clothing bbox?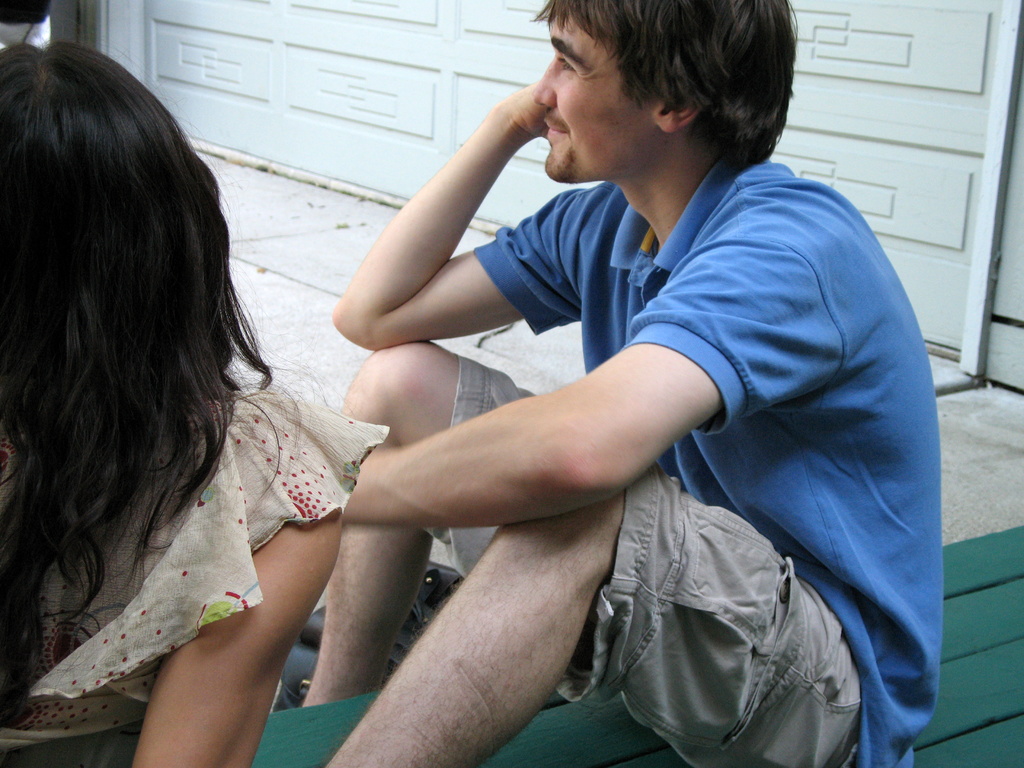
x1=503, y1=98, x2=956, y2=752
